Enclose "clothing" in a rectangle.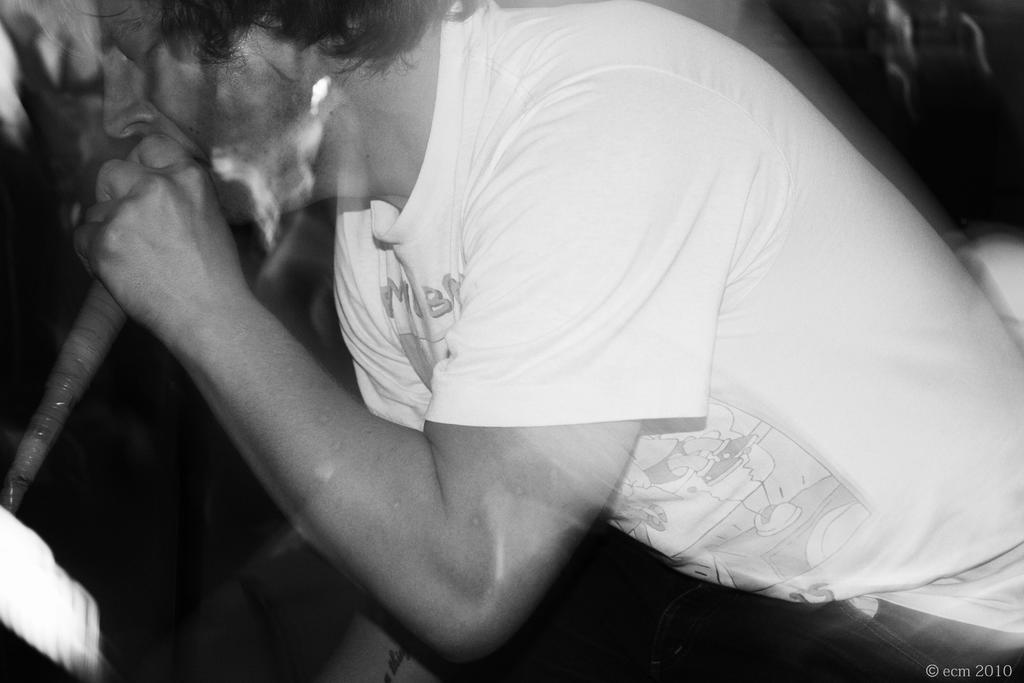
(x1=330, y1=0, x2=1023, y2=682).
